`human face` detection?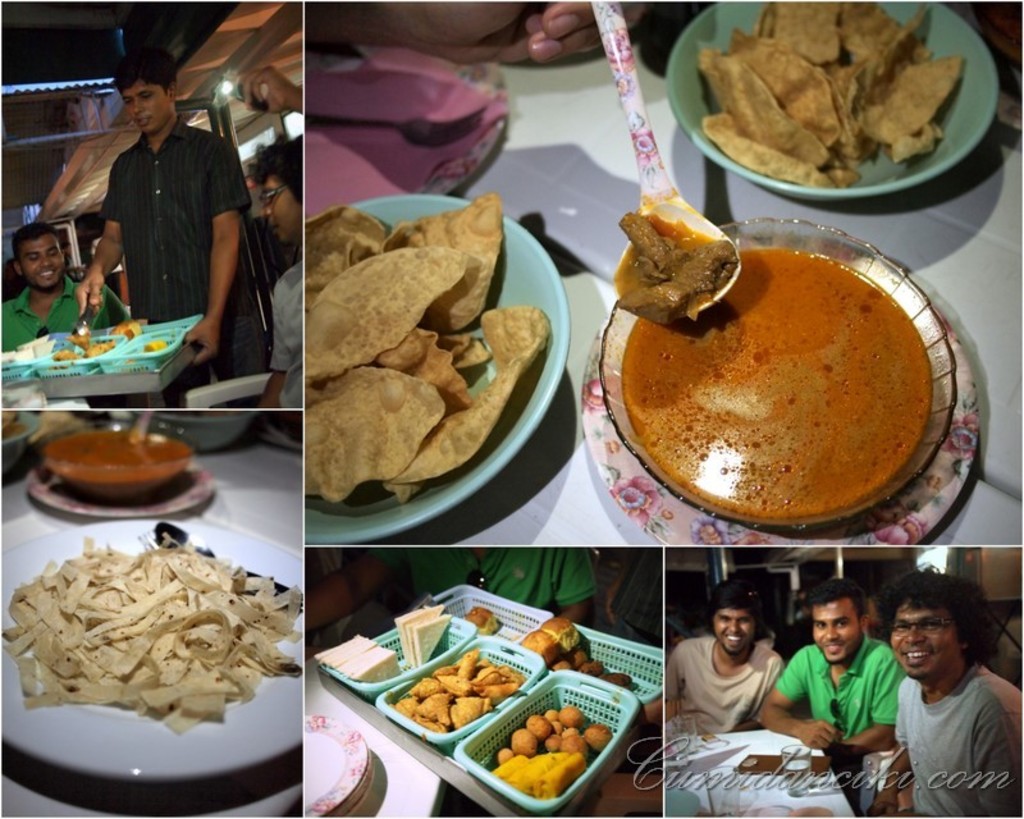
<bbox>122, 77, 170, 128</bbox>
